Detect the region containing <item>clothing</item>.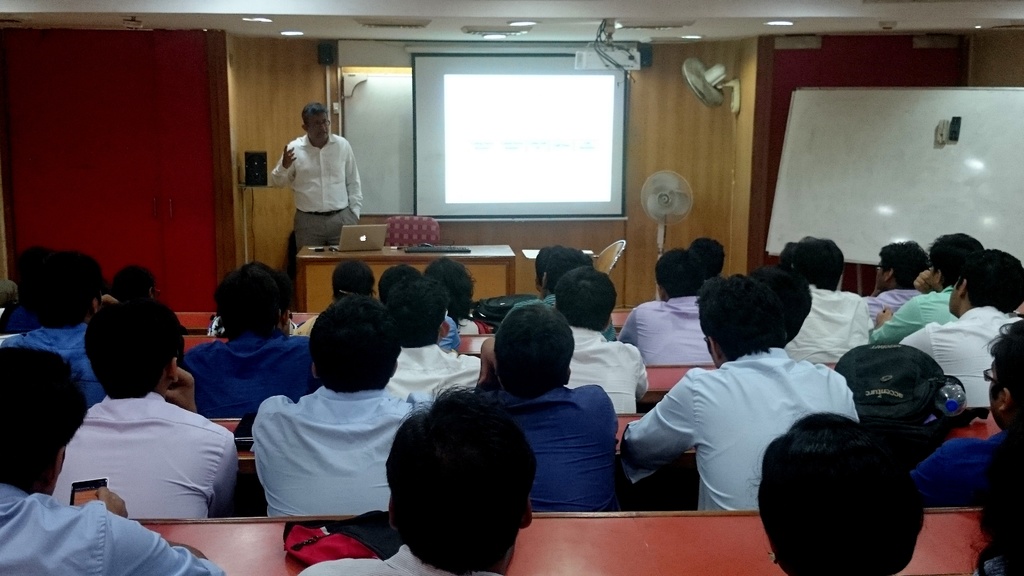
crop(252, 387, 428, 516).
